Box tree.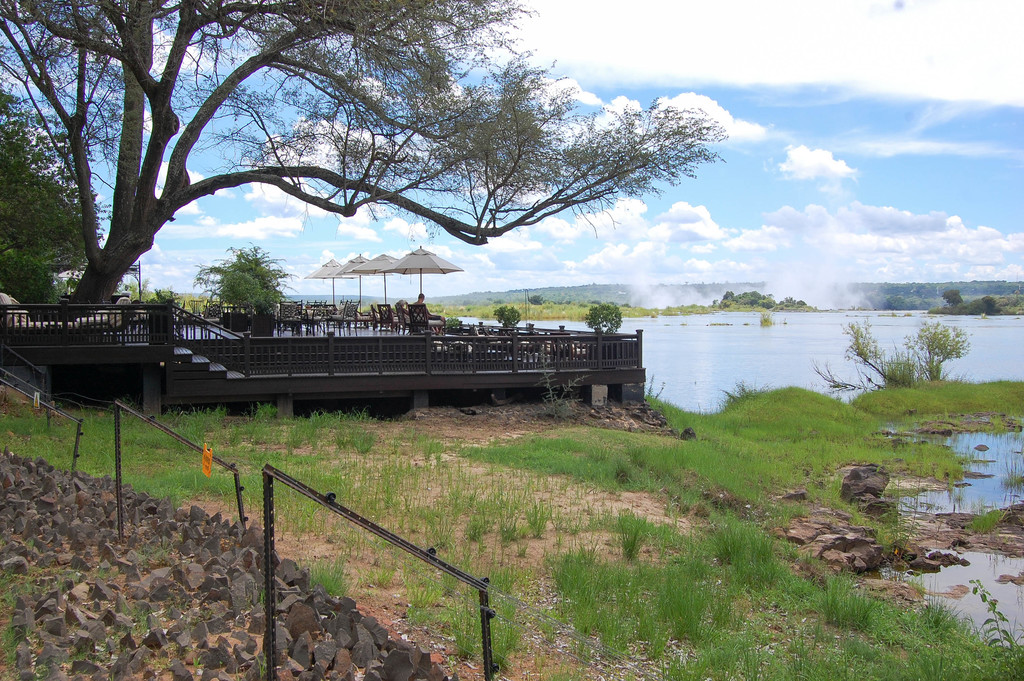
box(188, 240, 297, 310).
